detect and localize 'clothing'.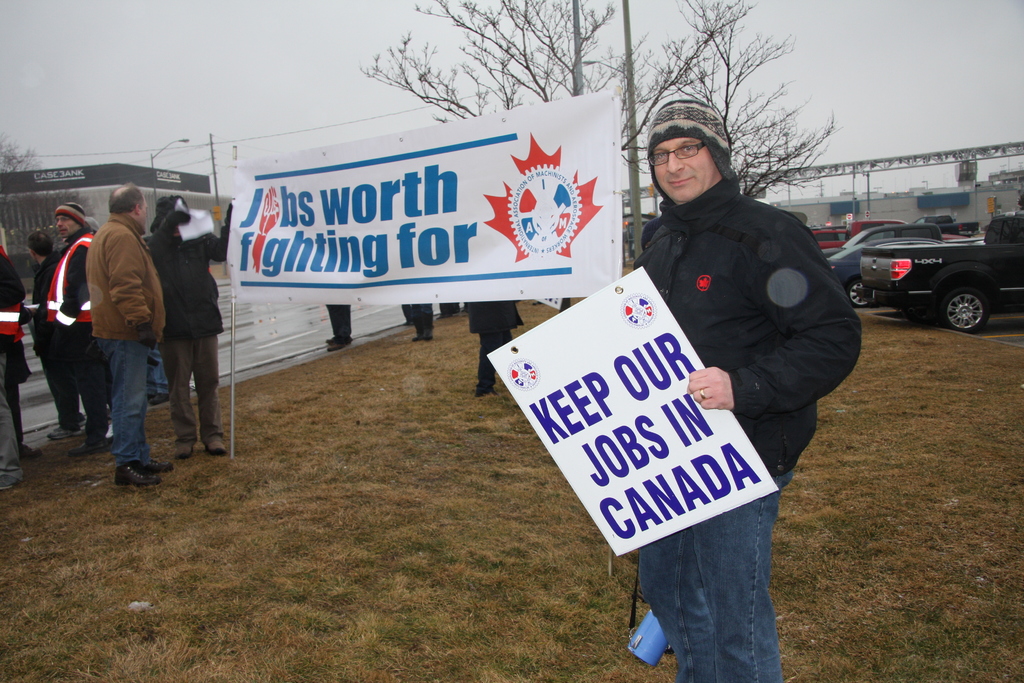
Localized at {"x1": 82, "y1": 201, "x2": 186, "y2": 469}.
